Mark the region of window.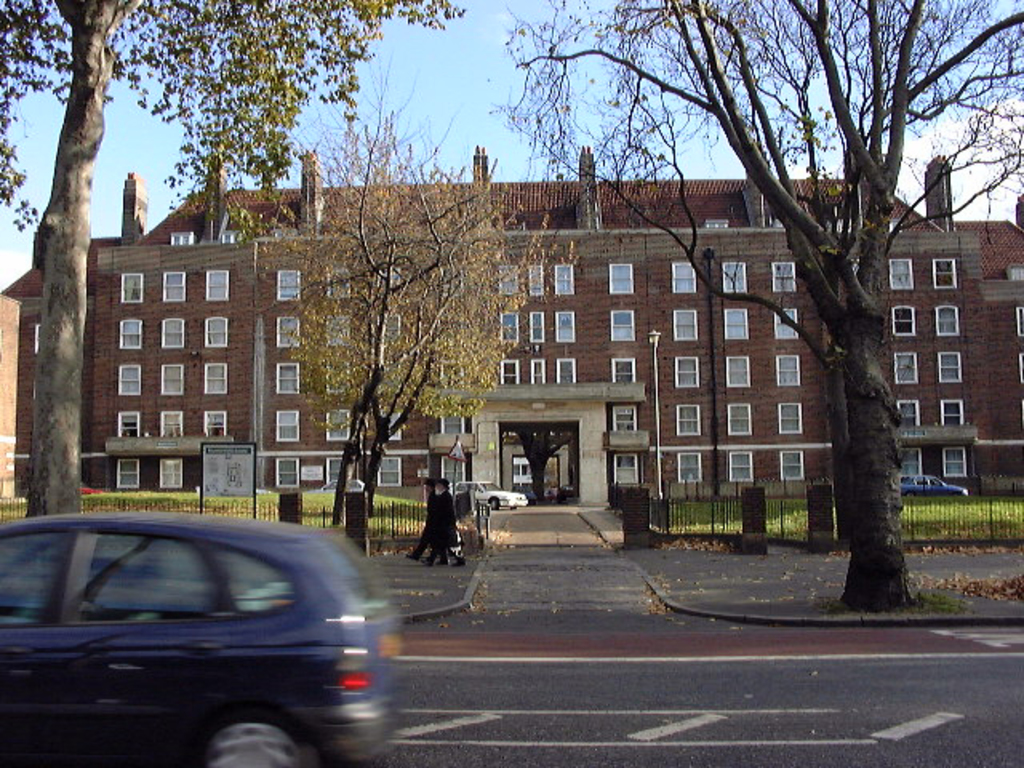
Region: <region>933, 258, 958, 288</region>.
